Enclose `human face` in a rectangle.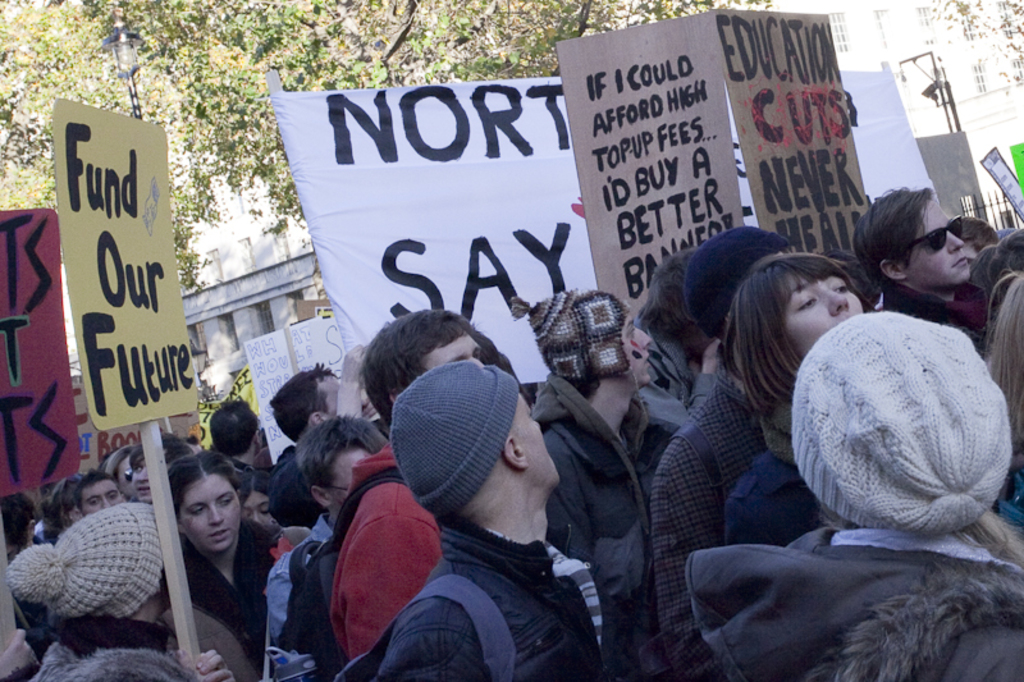
x1=338, y1=444, x2=371, y2=508.
